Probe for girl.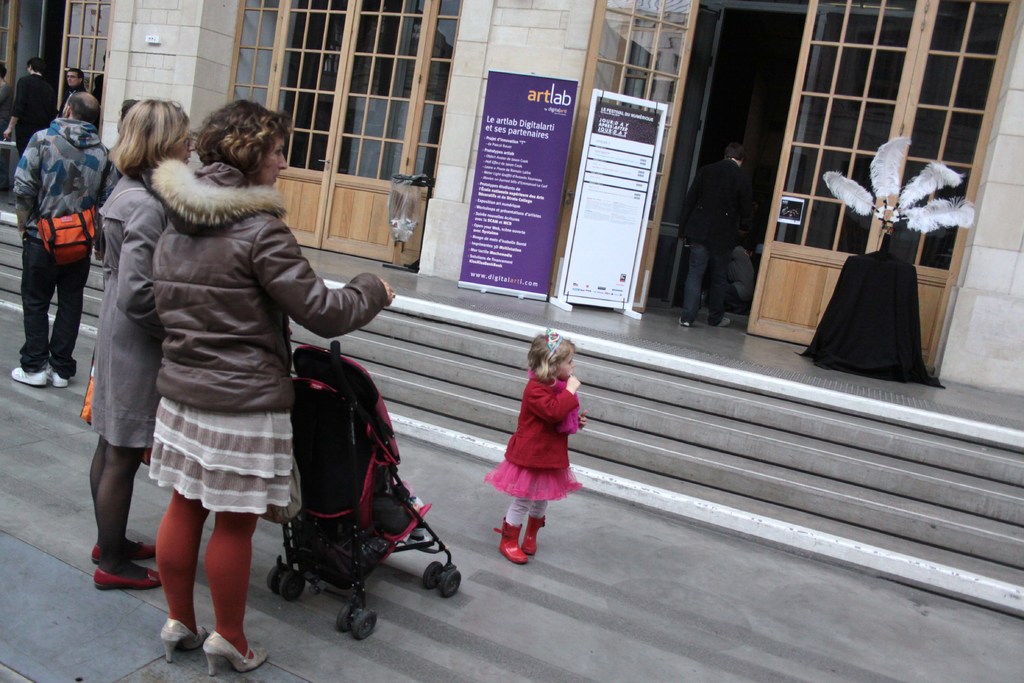
Probe result: <region>142, 89, 397, 679</region>.
